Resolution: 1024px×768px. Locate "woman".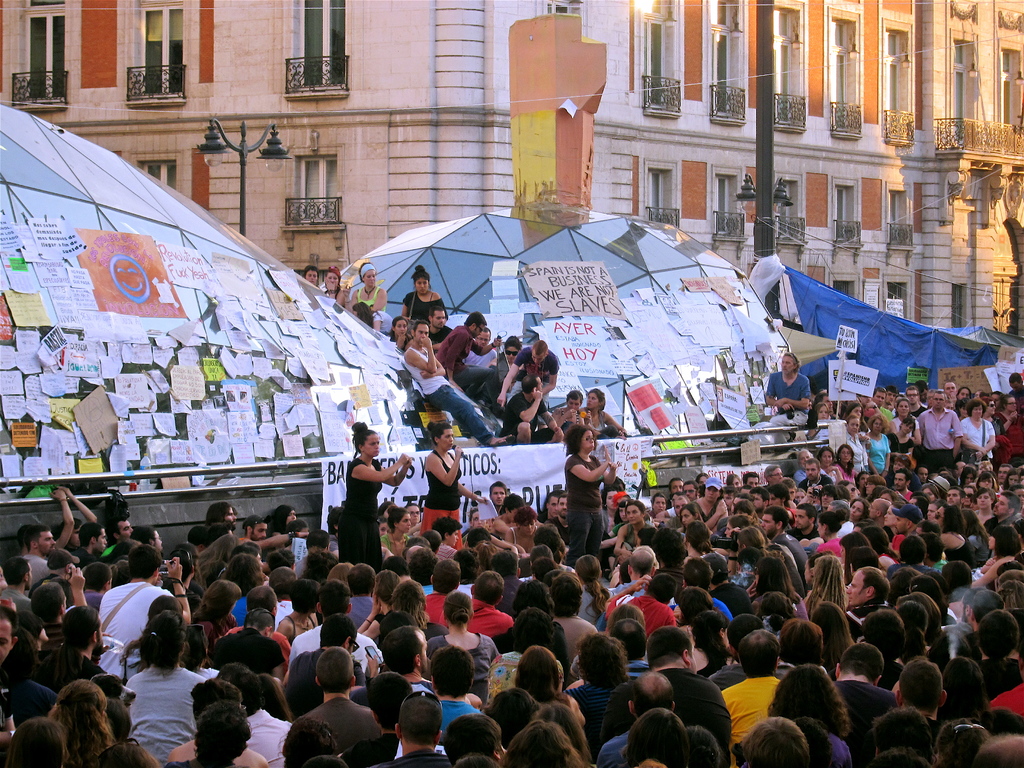
<box>351,298,397,339</box>.
